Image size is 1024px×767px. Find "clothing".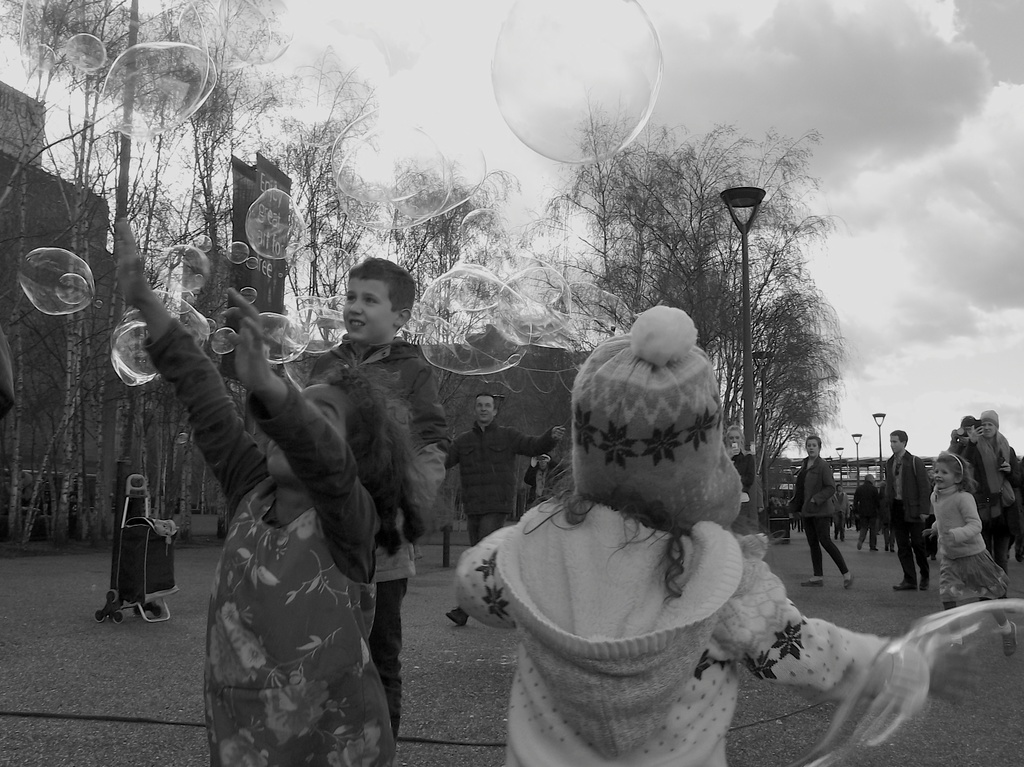
box=[140, 321, 397, 766].
